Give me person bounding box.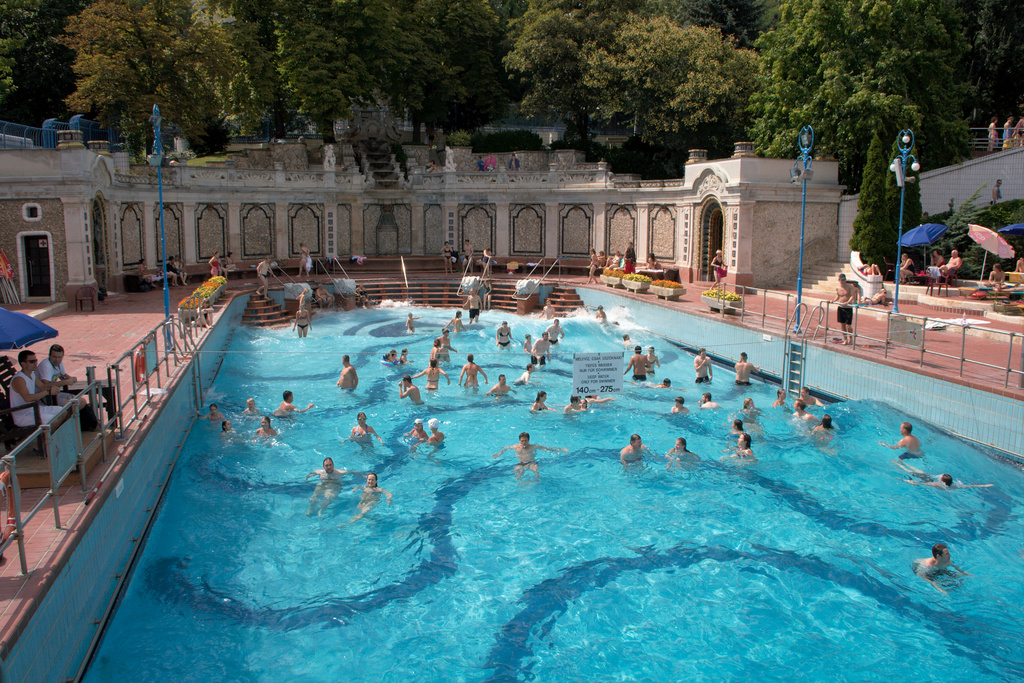
Rect(436, 242, 459, 277).
